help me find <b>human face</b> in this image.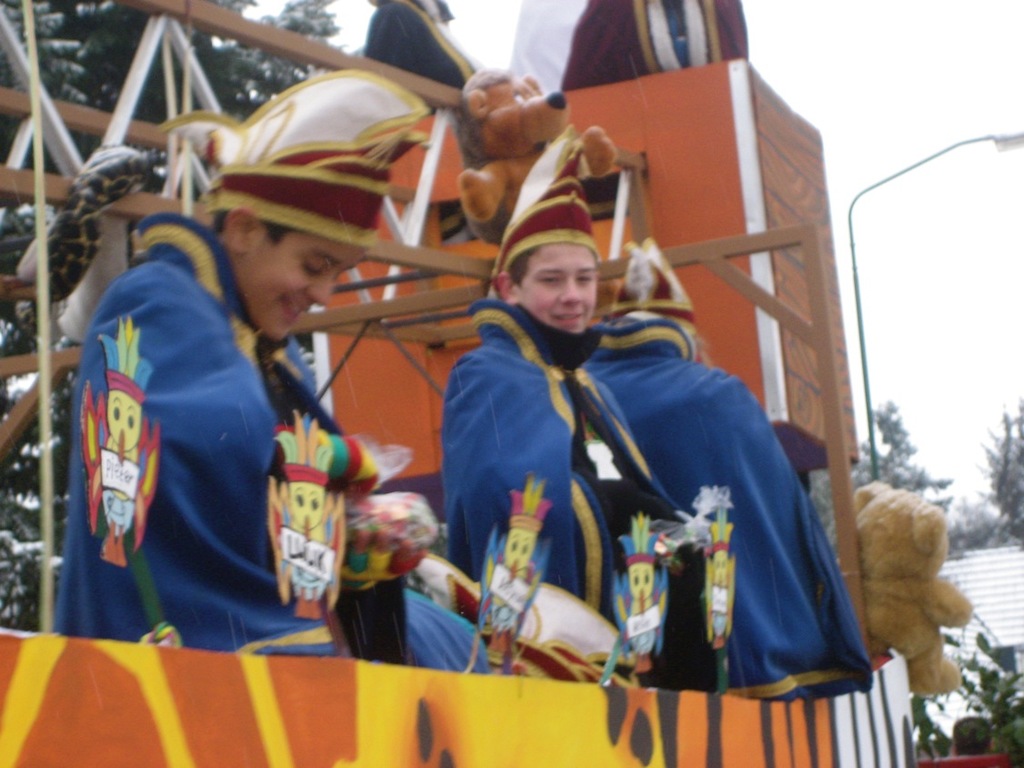
Found it: [left=295, top=480, right=321, bottom=533].
